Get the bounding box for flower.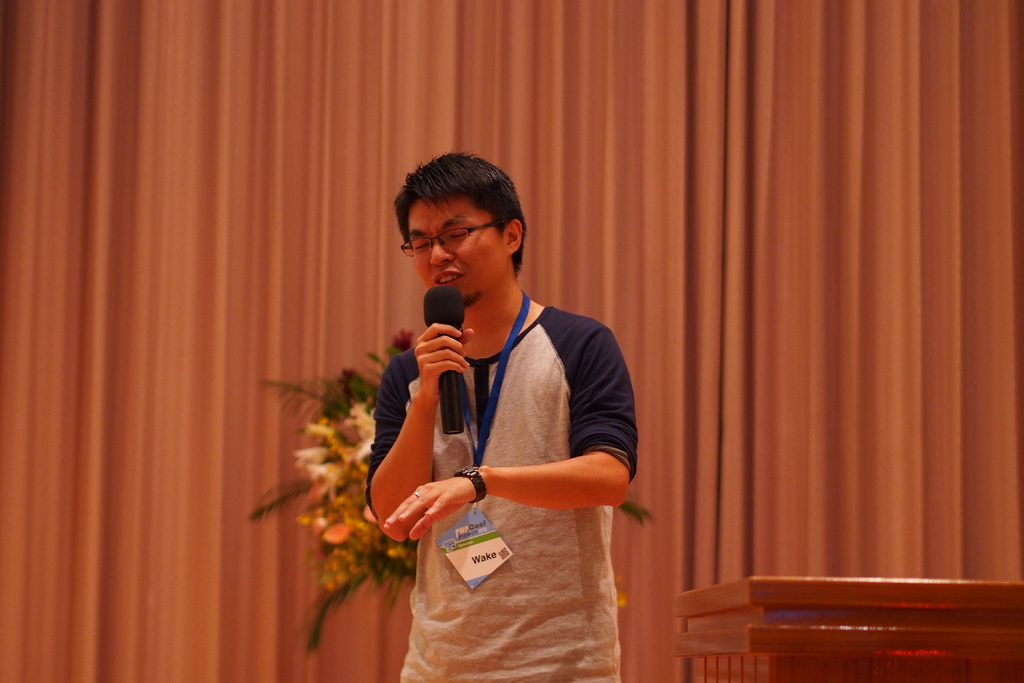
rect(335, 410, 375, 461).
